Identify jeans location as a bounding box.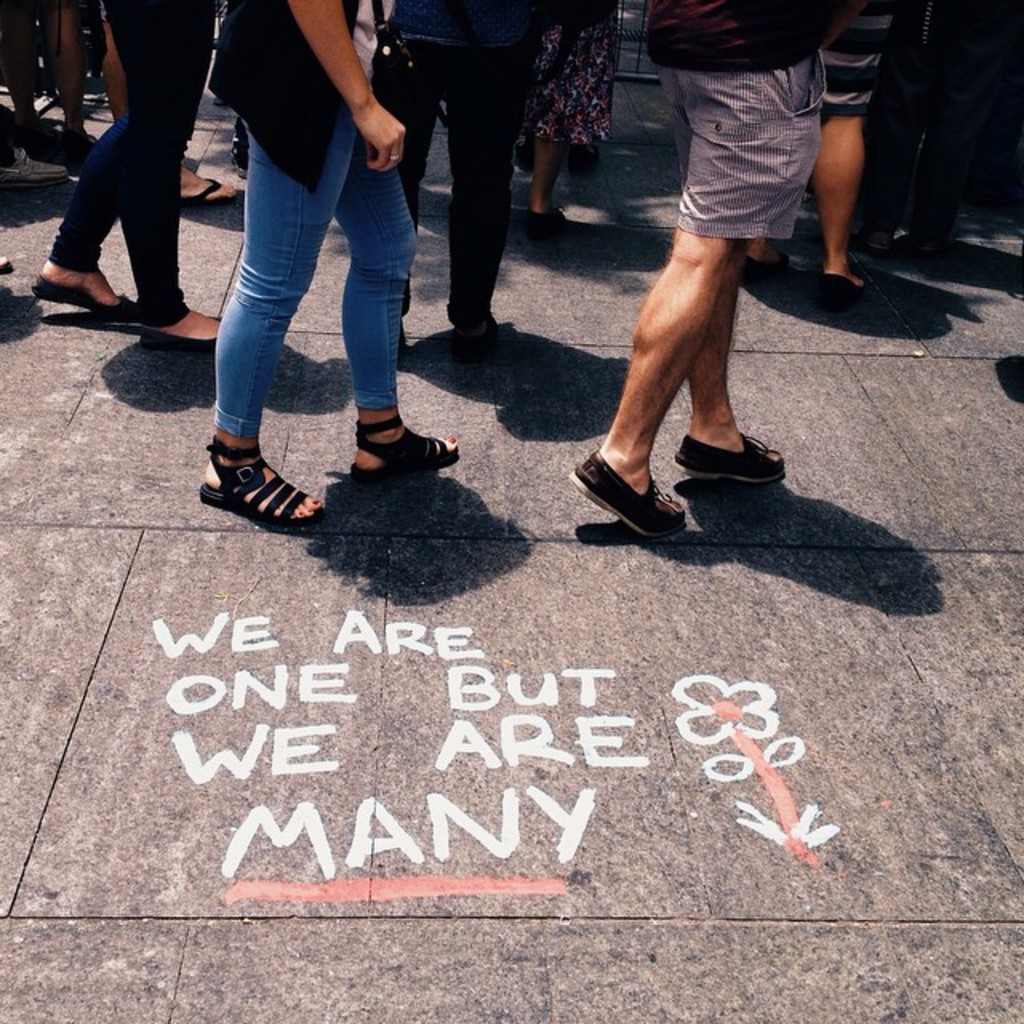
<region>197, 104, 430, 490</region>.
